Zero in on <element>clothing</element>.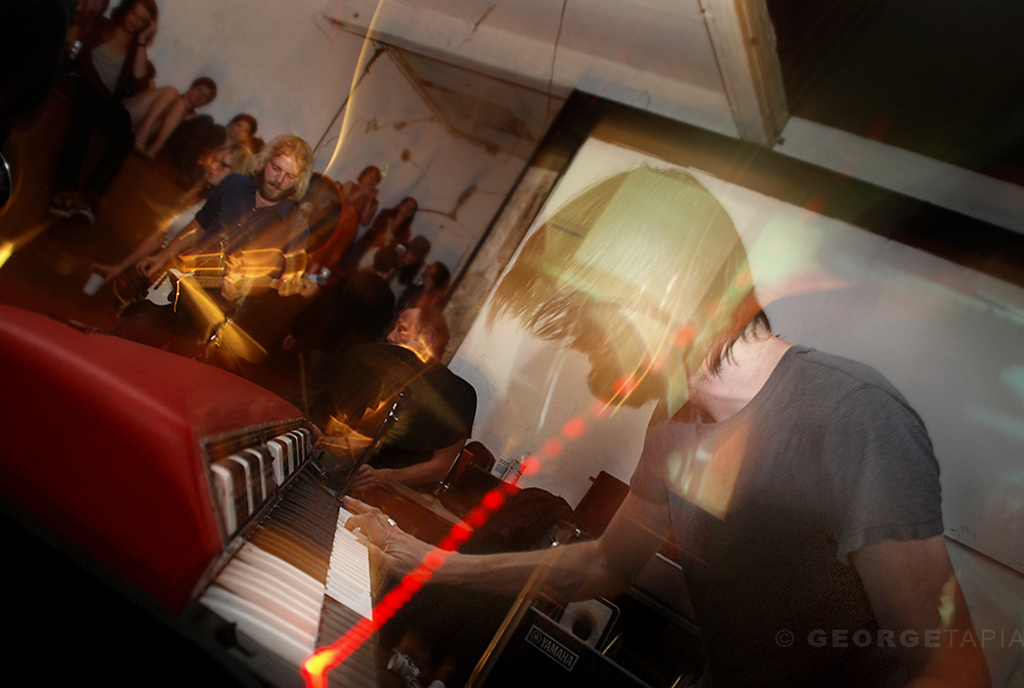
Zeroed in: 602/304/974/653.
